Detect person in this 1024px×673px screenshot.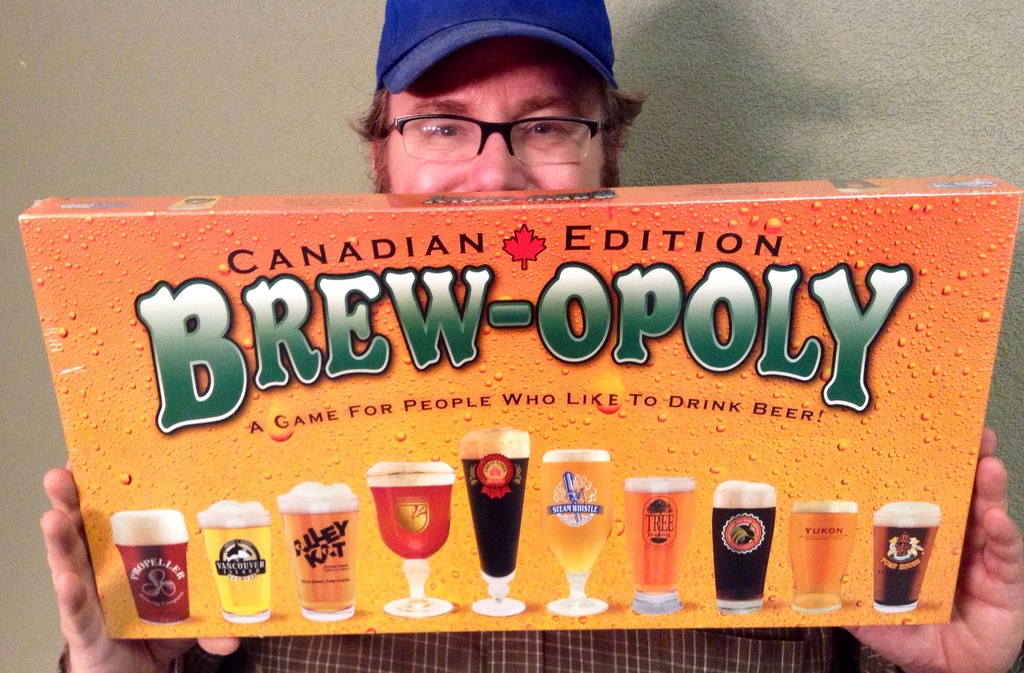
Detection: Rect(15, 0, 1023, 672).
